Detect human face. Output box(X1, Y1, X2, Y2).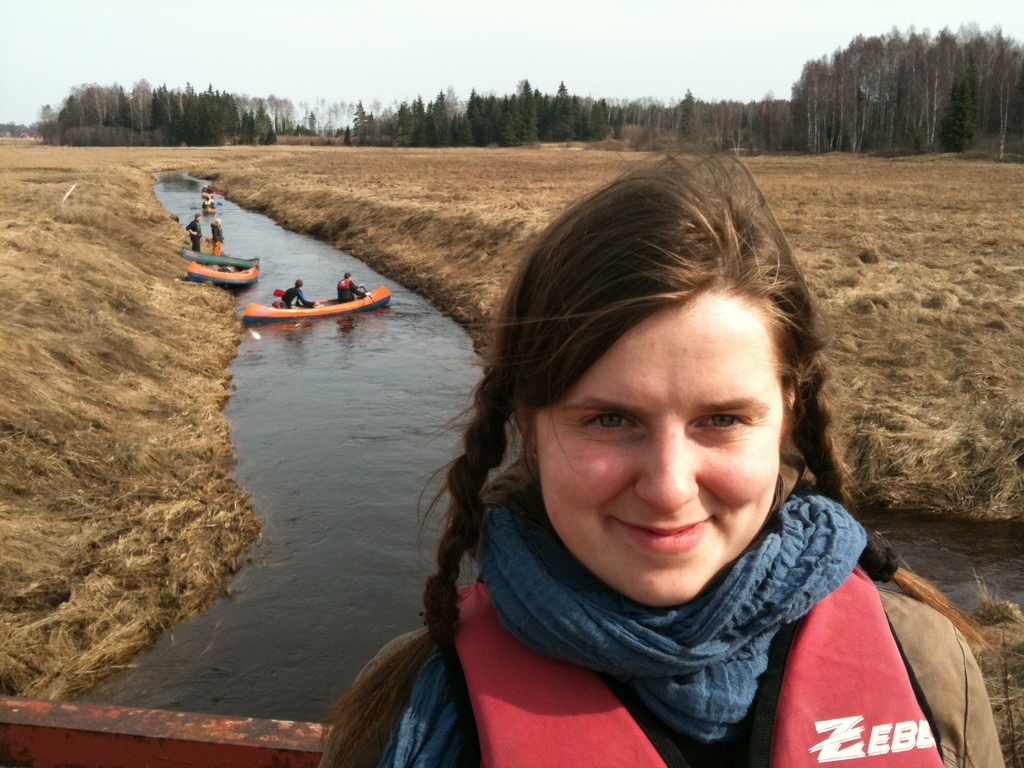
box(538, 296, 787, 606).
